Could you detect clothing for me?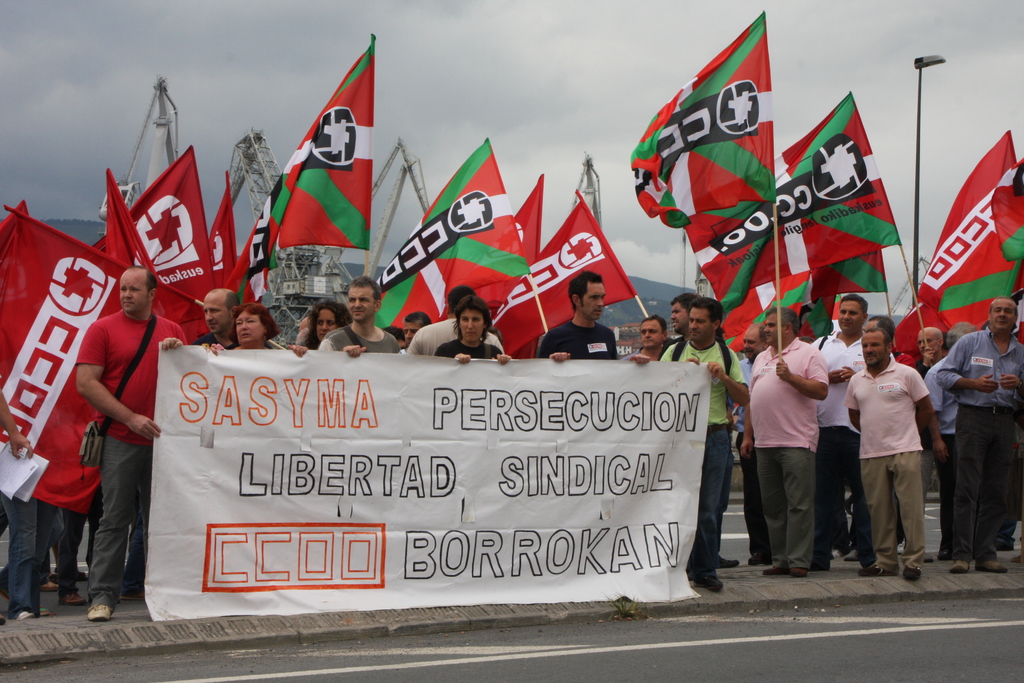
Detection result: (40,500,88,600).
